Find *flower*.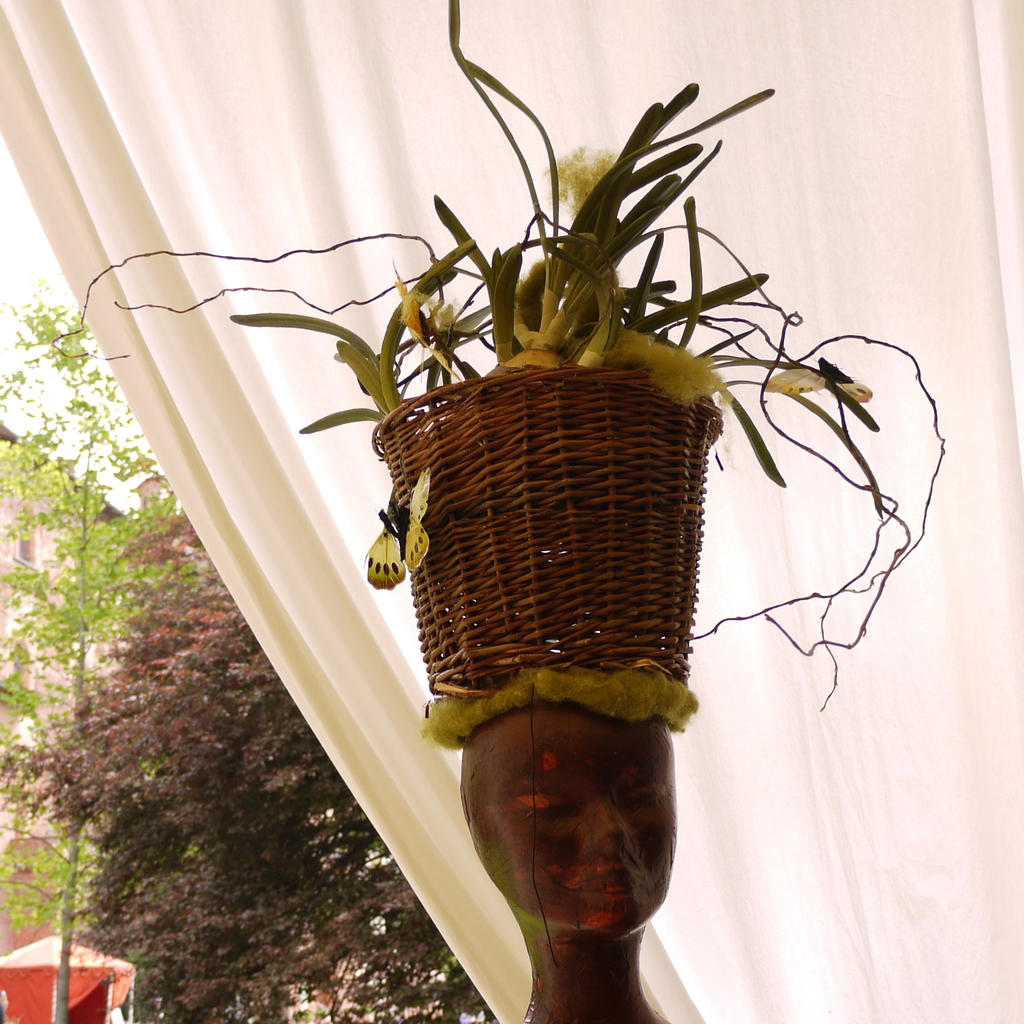
[x1=541, y1=143, x2=611, y2=207].
